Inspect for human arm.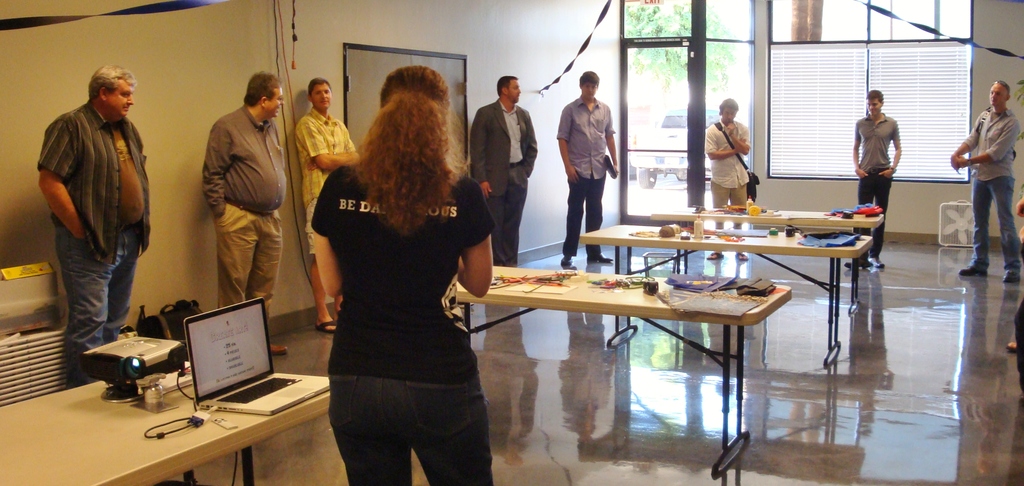
Inspection: pyautogui.locateOnScreen(703, 122, 748, 160).
